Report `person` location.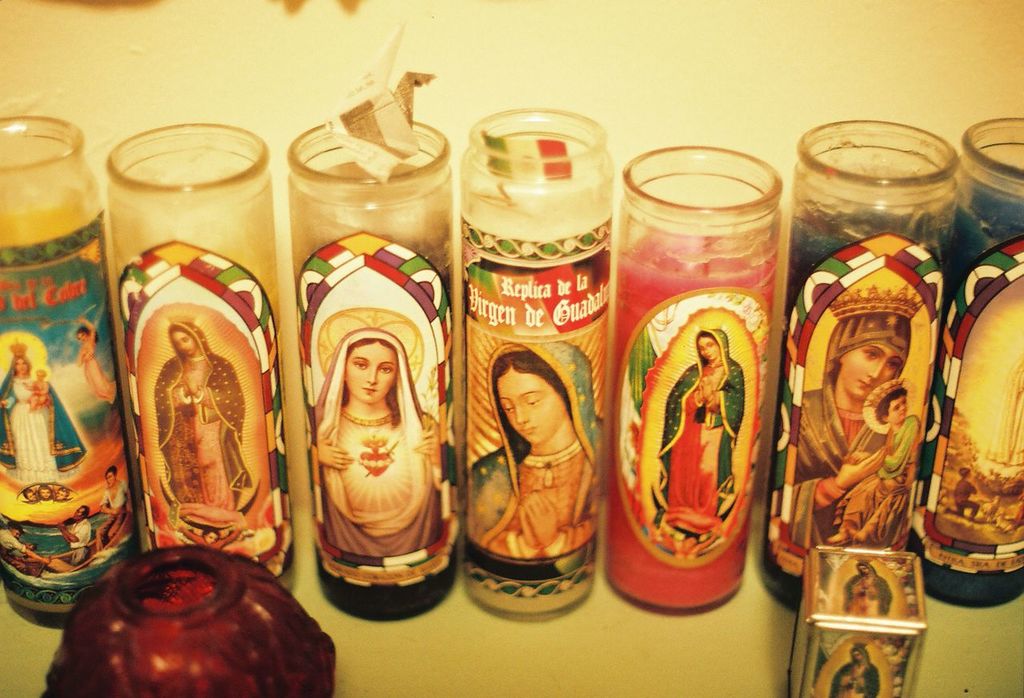
Report: left=653, top=327, right=734, bottom=560.
